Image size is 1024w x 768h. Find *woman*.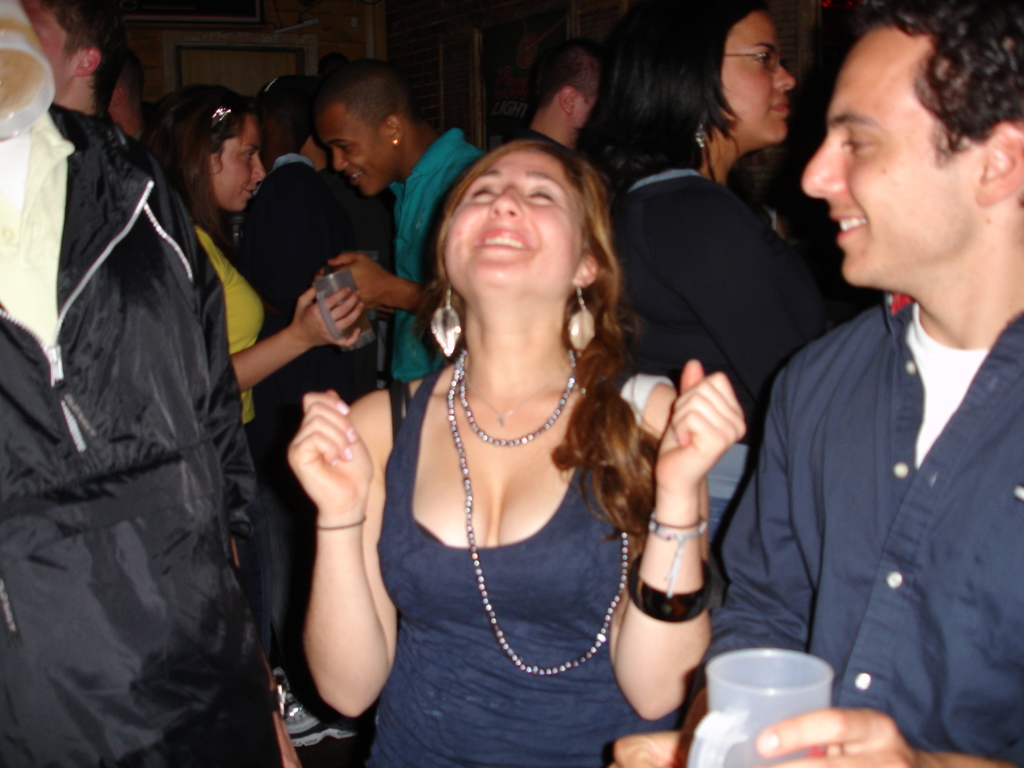
(137, 76, 356, 637).
